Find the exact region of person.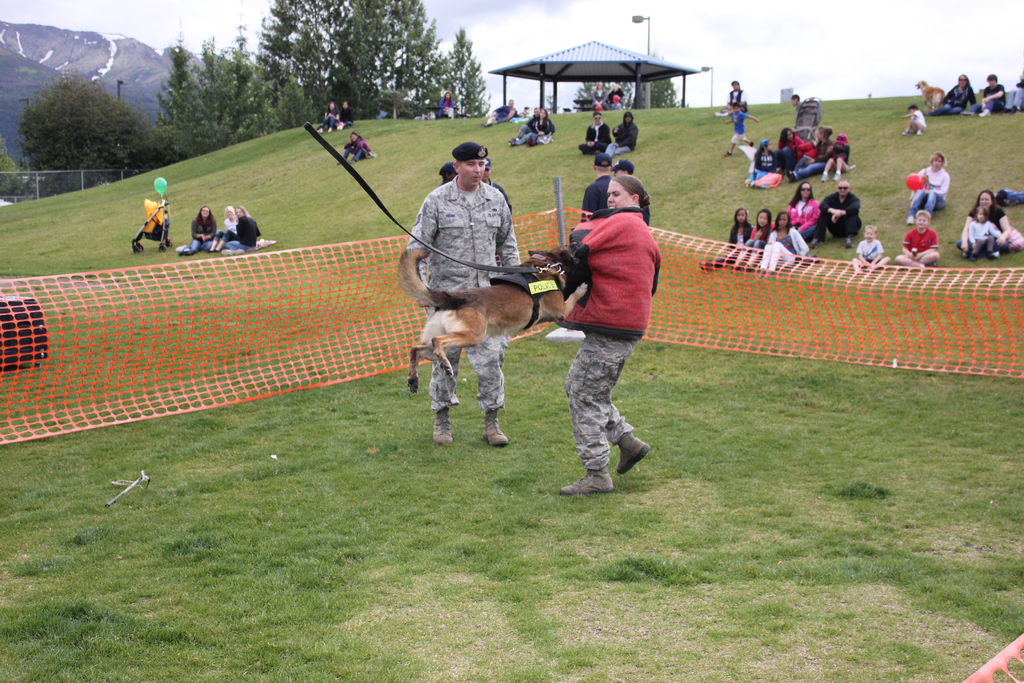
Exact region: x1=237, y1=208, x2=268, y2=255.
